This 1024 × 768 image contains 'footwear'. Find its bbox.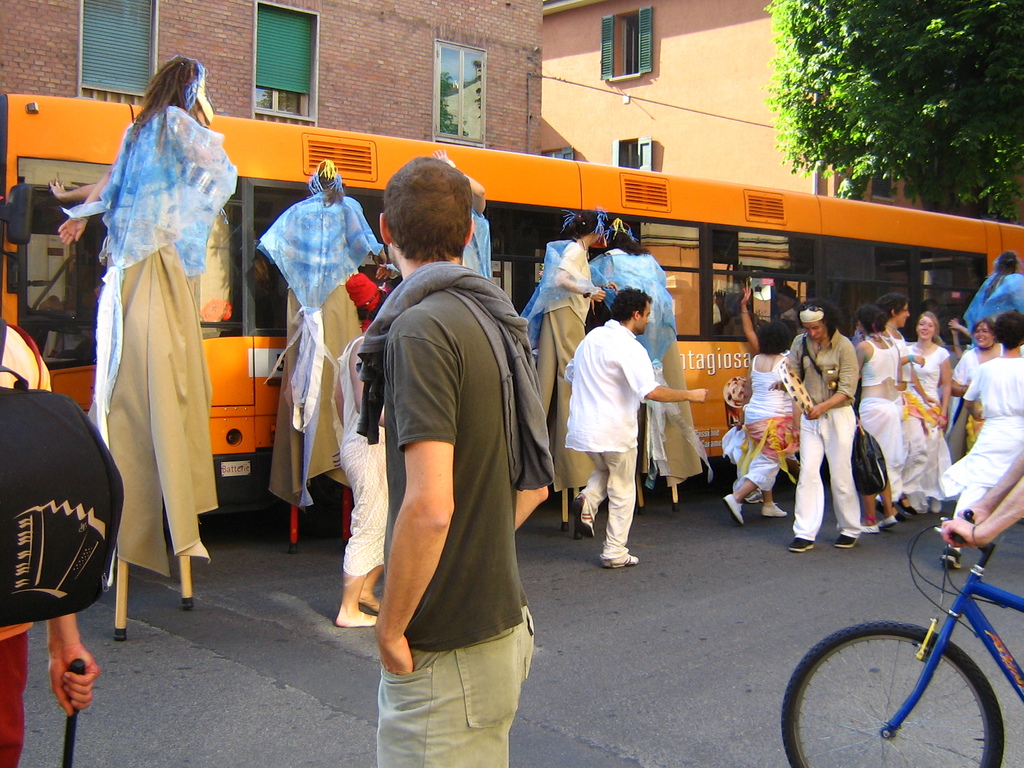
BBox(723, 490, 744, 526).
